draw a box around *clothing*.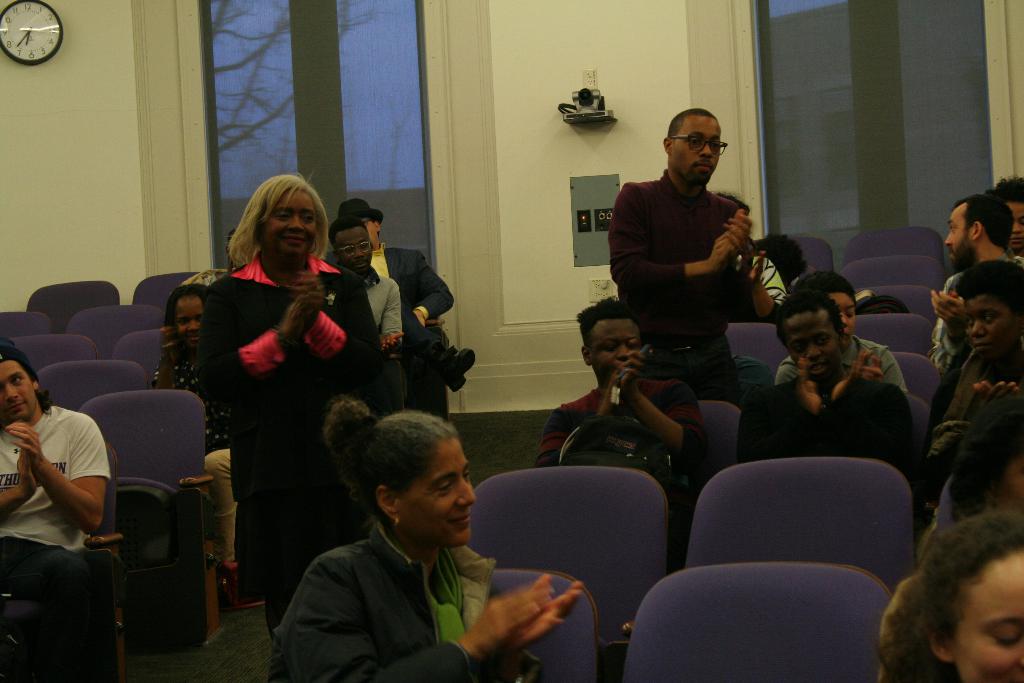
bbox=[267, 515, 546, 682].
